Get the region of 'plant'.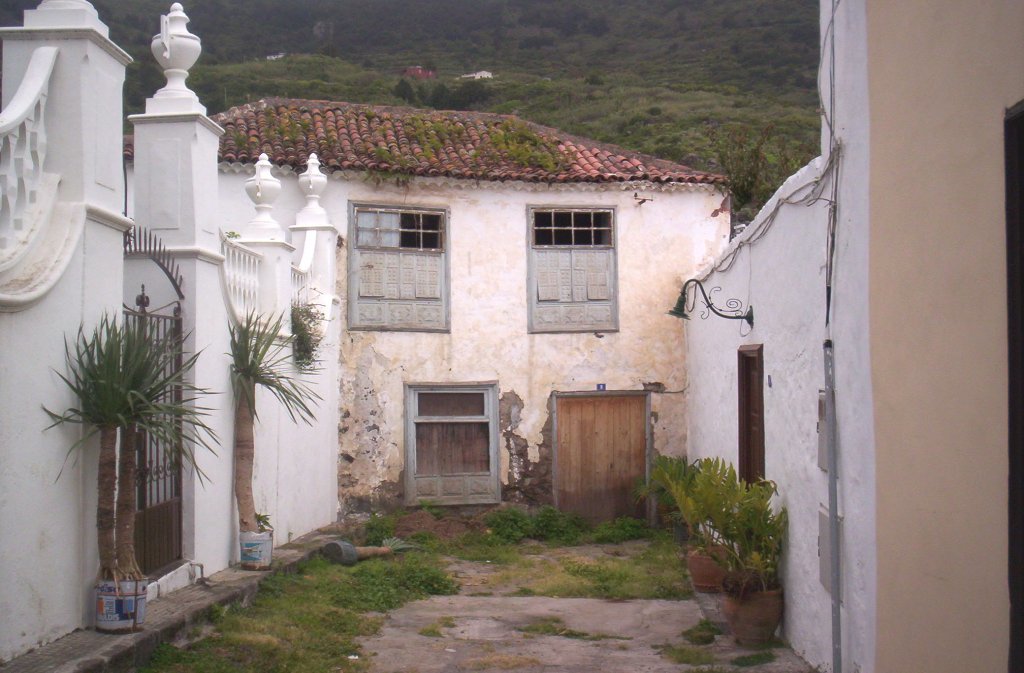
select_region(281, 278, 336, 370).
